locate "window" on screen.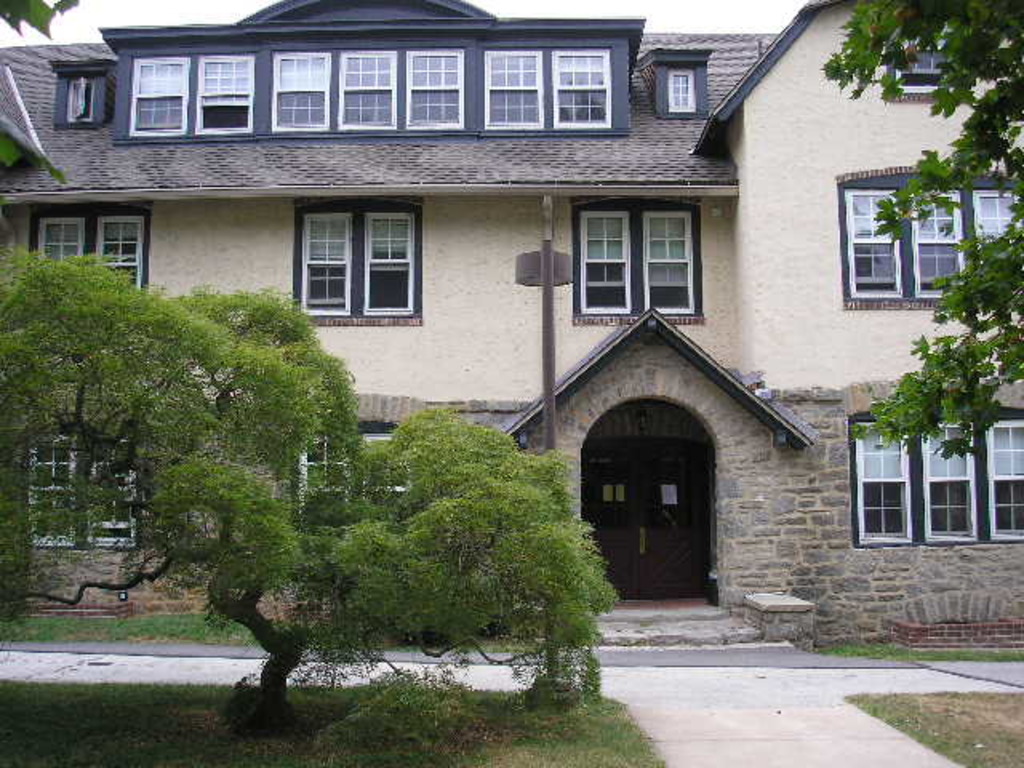
On screen at detection(848, 189, 901, 299).
